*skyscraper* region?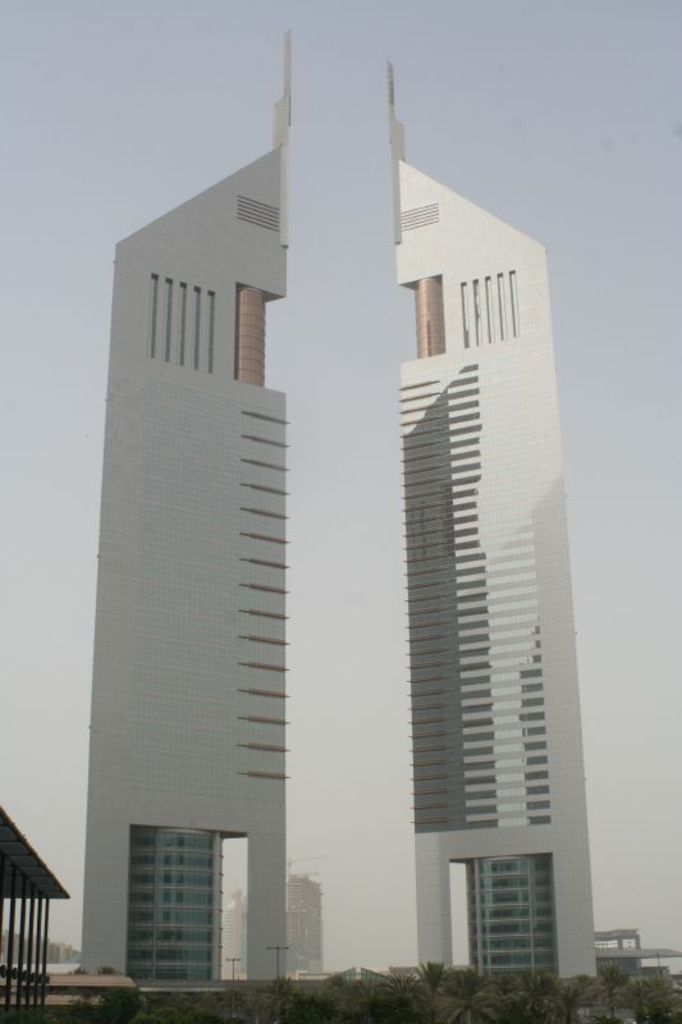
x1=344, y1=145, x2=603, y2=956
